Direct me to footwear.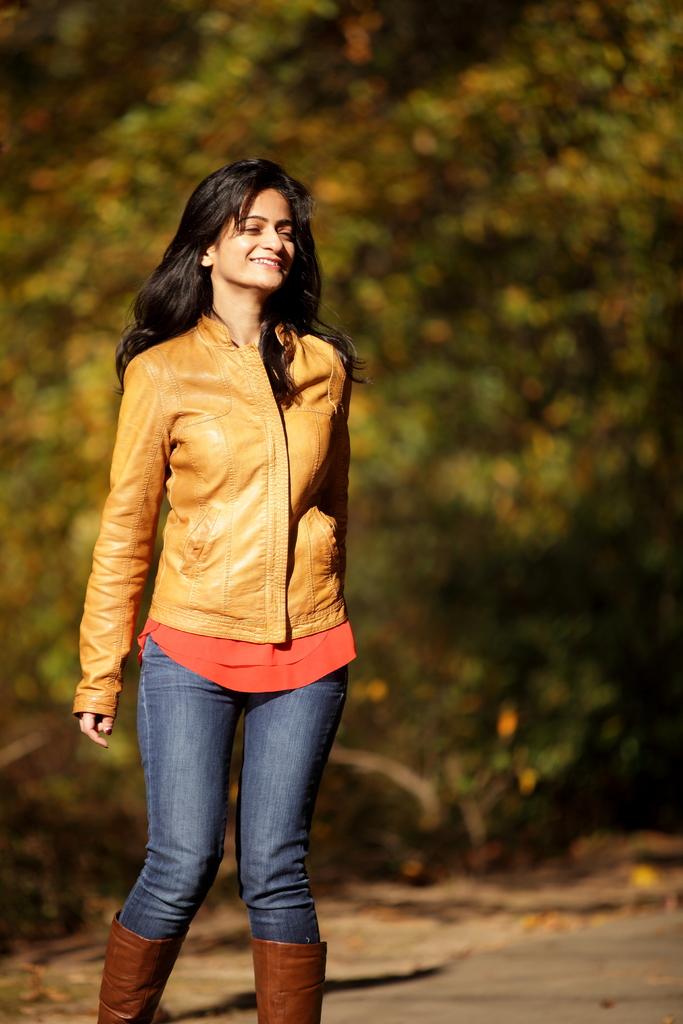
Direction: 250,934,325,1023.
